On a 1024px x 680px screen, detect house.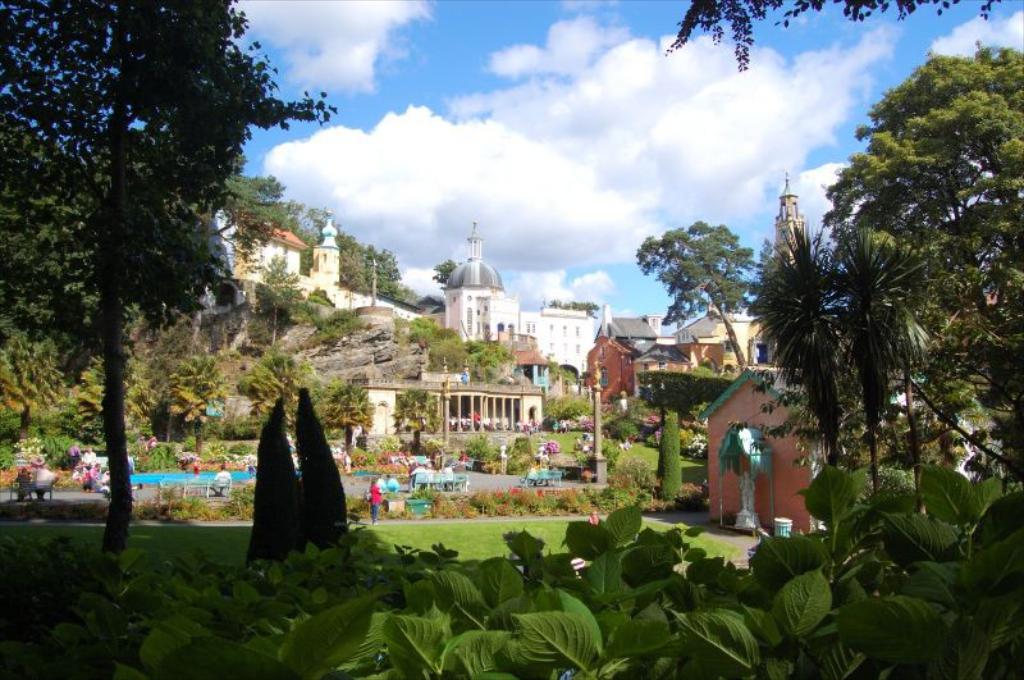
left=221, top=197, right=317, bottom=291.
